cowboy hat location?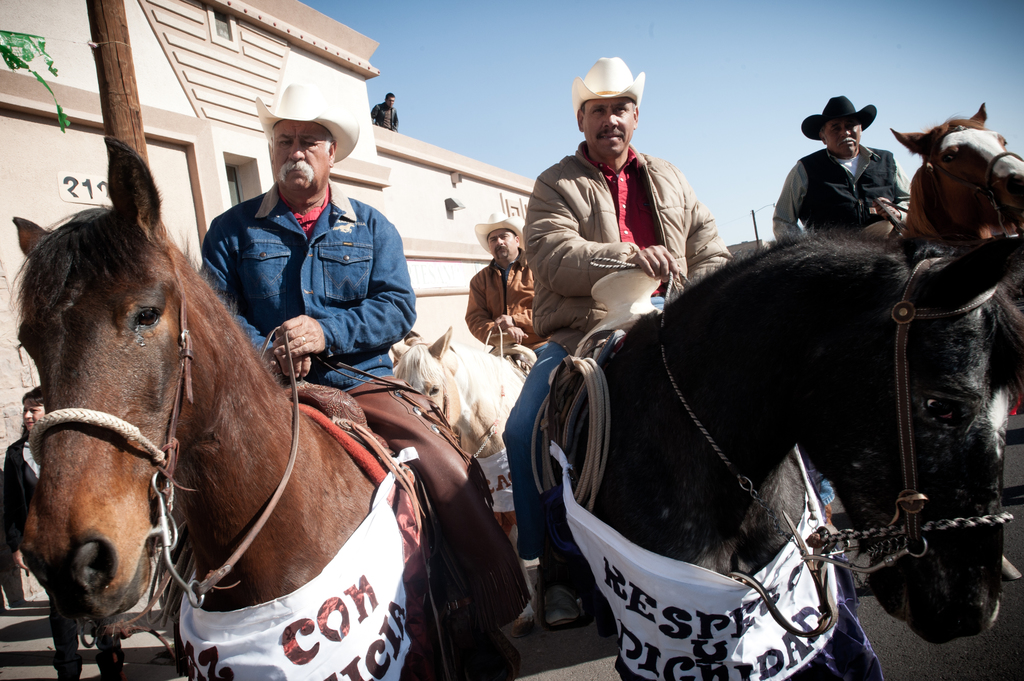
crop(801, 95, 877, 141)
